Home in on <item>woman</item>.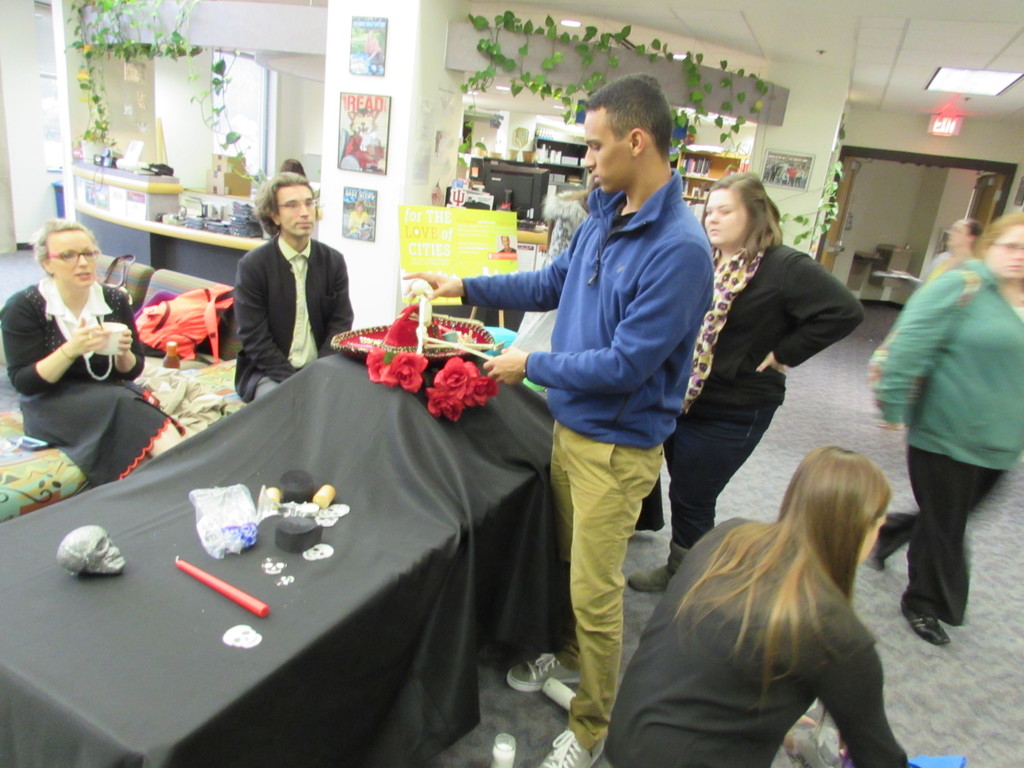
Homed in at rect(598, 442, 913, 767).
